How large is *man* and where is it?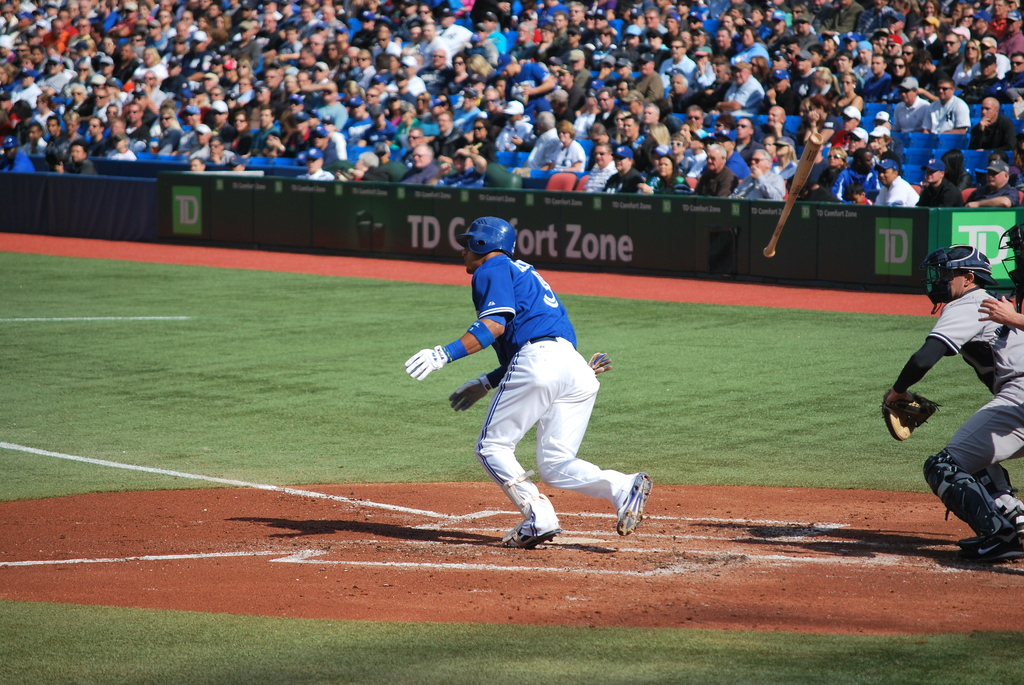
Bounding box: pyautogui.locateOnScreen(715, 62, 762, 117).
